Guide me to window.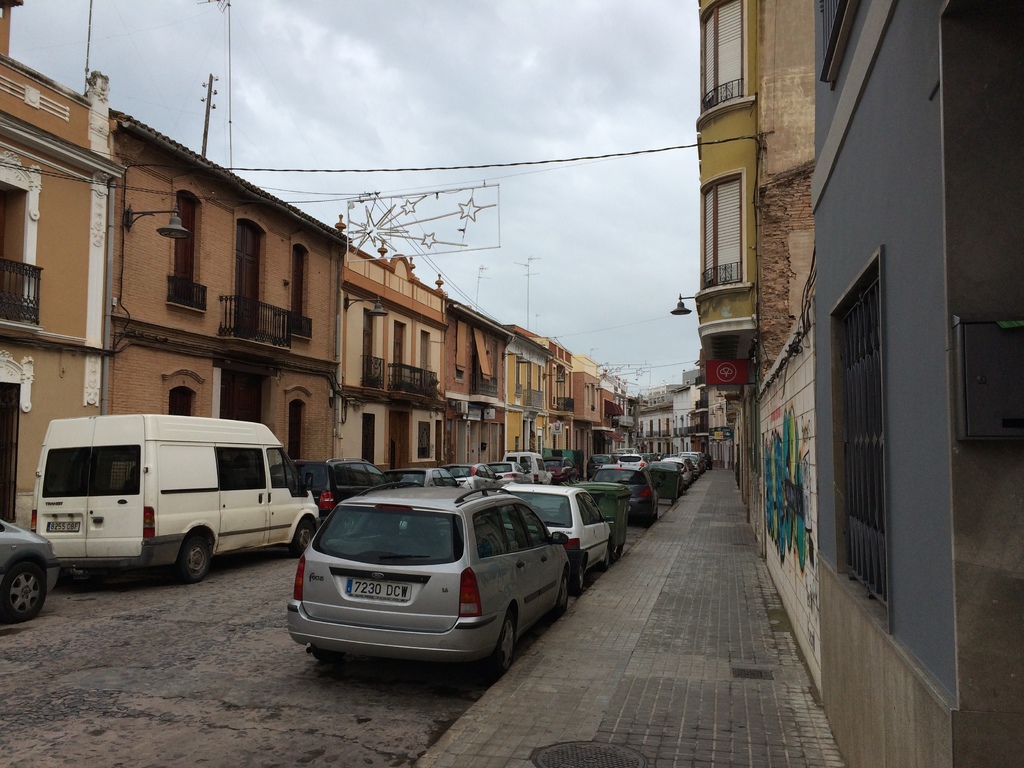
Guidance: [left=417, top=423, right=431, bottom=459].
